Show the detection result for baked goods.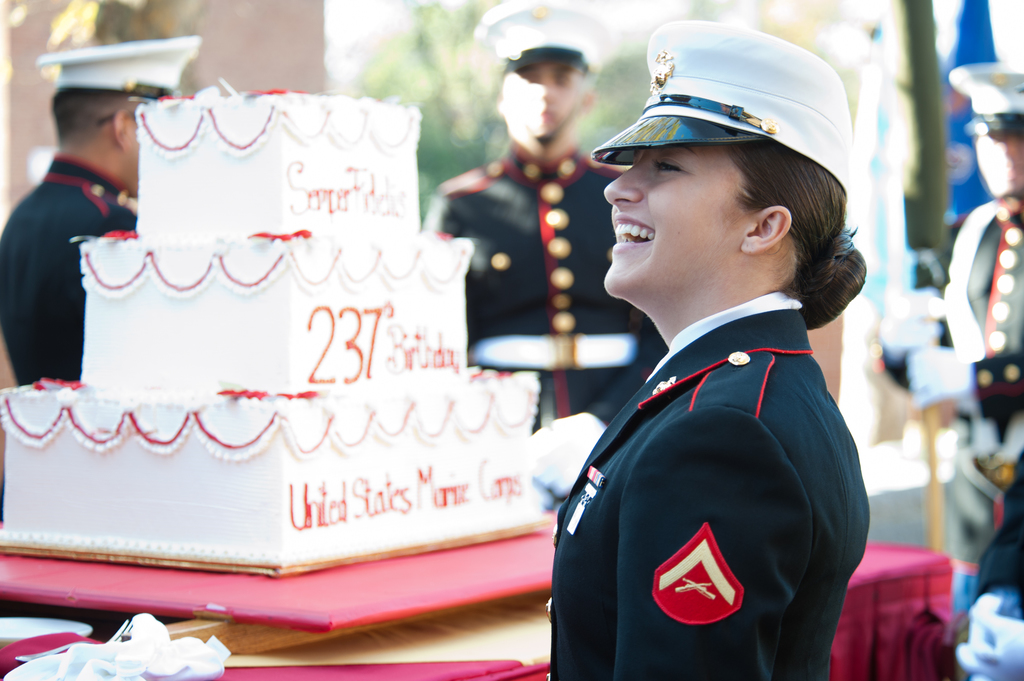
crop(0, 88, 543, 572).
